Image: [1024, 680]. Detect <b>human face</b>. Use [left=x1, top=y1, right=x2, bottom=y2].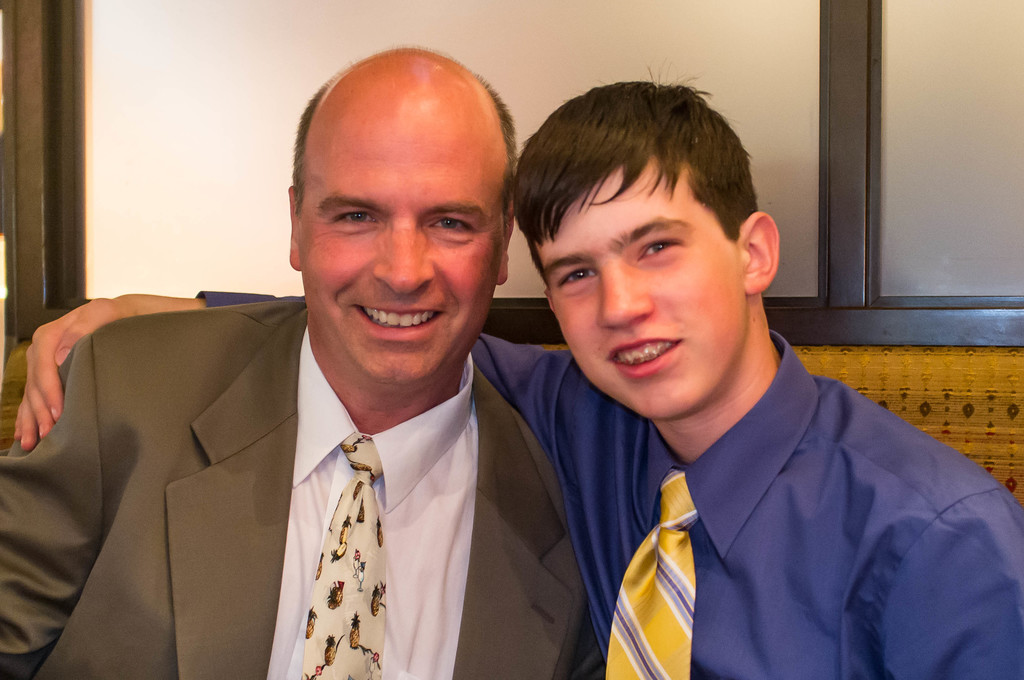
[left=529, top=158, right=743, bottom=414].
